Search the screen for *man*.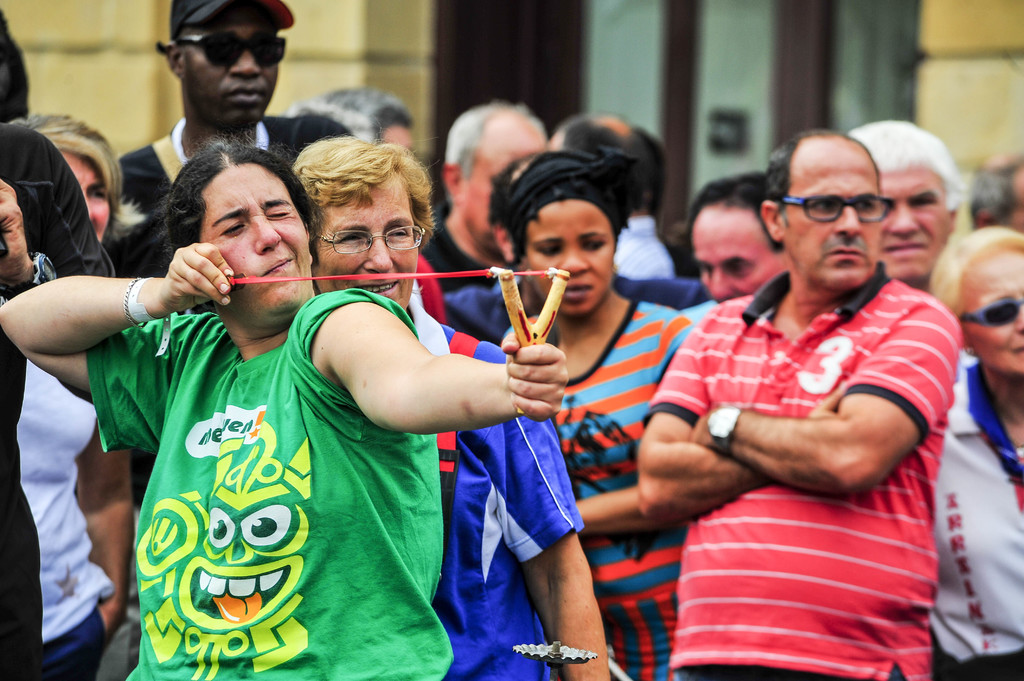
Found at box=[118, 0, 356, 213].
